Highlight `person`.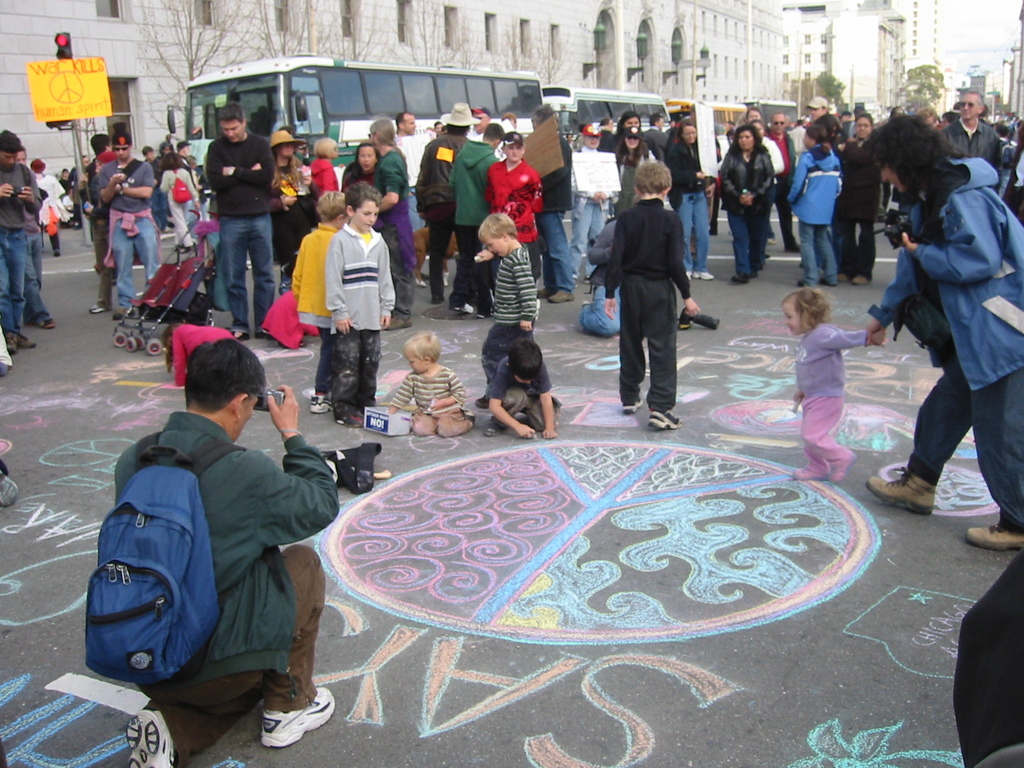
Highlighted region: <region>861, 115, 1023, 550</region>.
